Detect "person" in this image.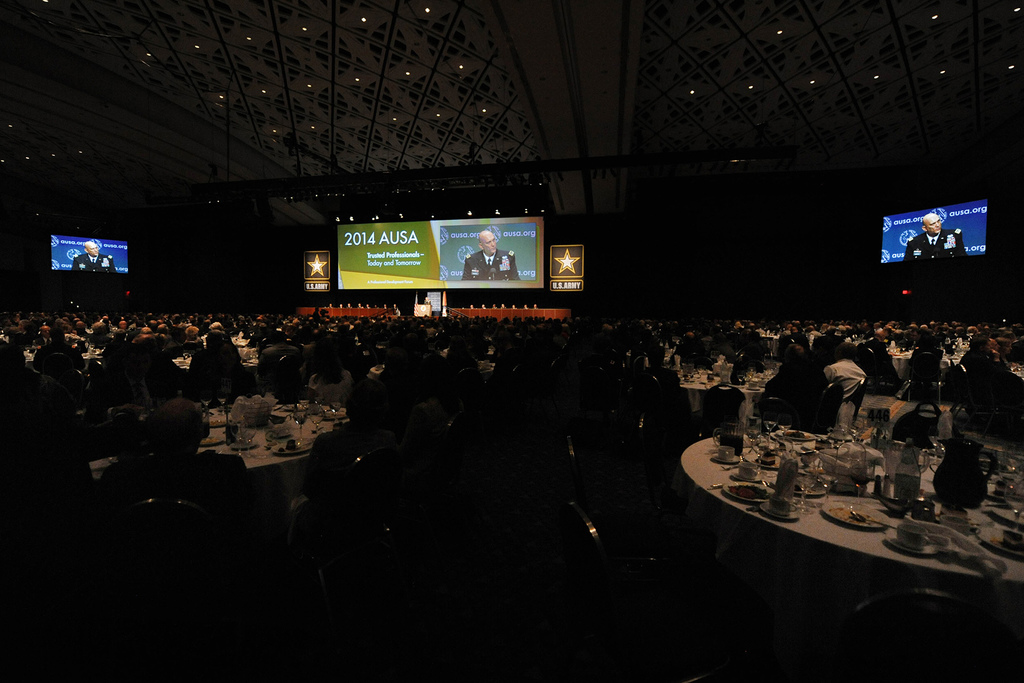
Detection: left=943, top=333, right=1023, bottom=437.
